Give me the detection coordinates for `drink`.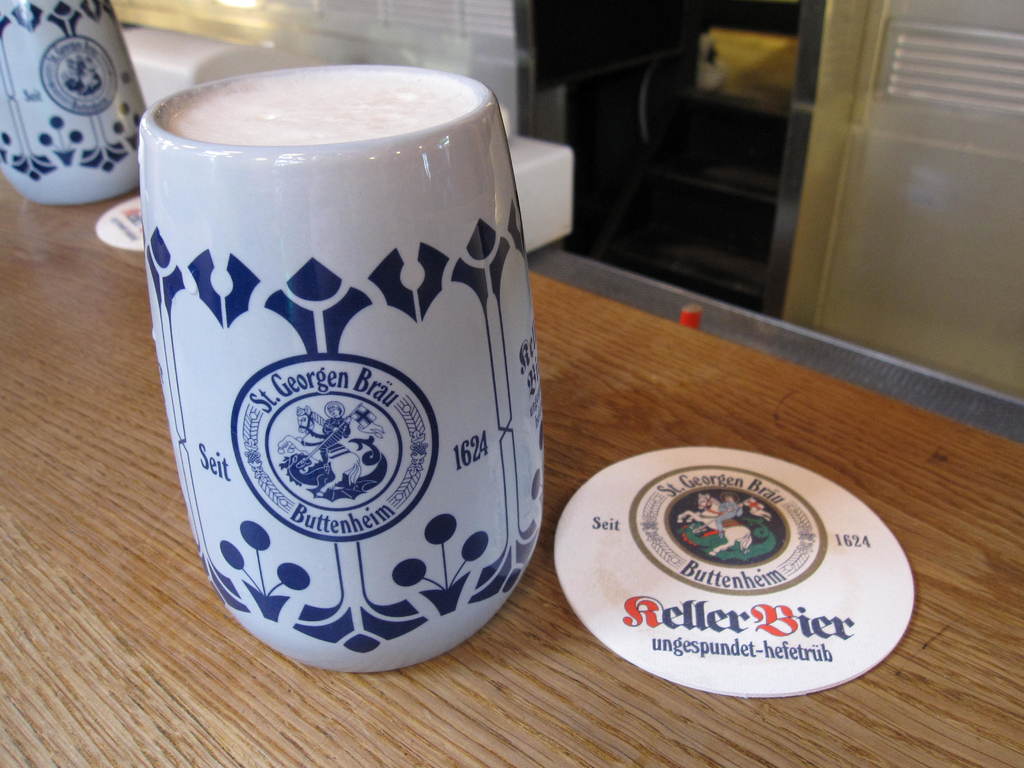
bbox=[117, 60, 534, 692].
